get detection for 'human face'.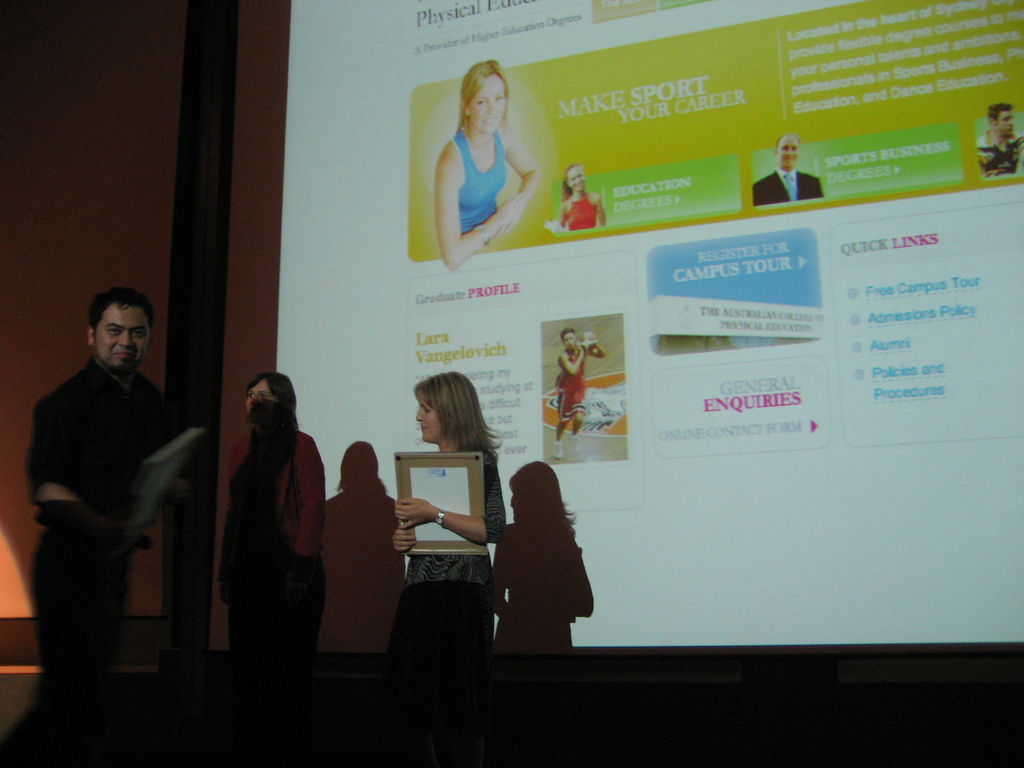
Detection: (left=414, top=404, right=444, bottom=444).
